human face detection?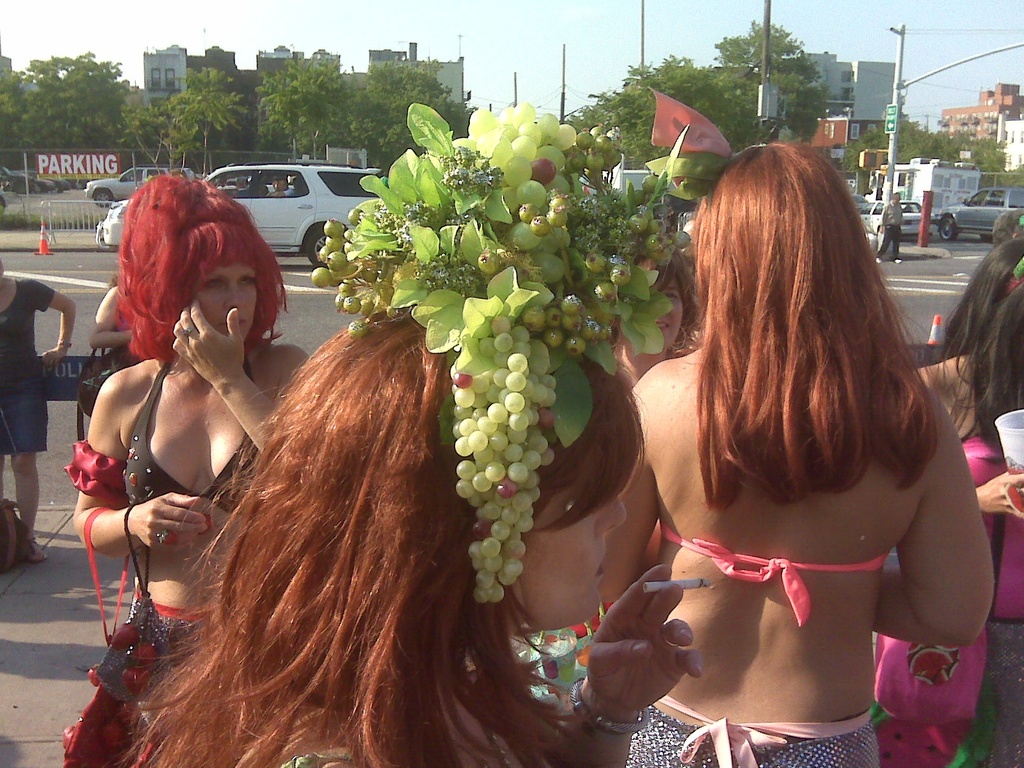
rect(515, 449, 628, 623)
